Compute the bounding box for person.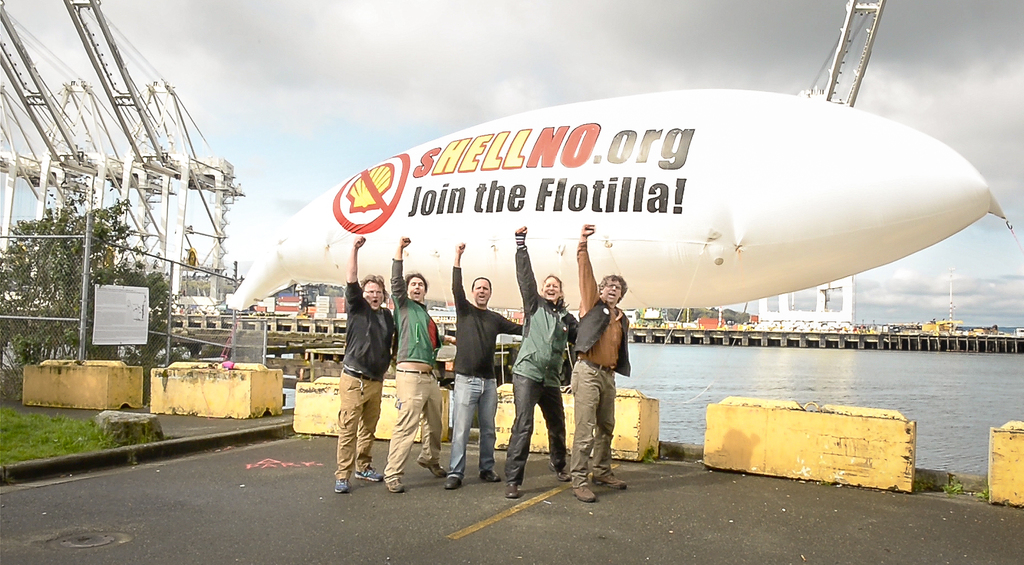
box=[444, 243, 527, 490].
